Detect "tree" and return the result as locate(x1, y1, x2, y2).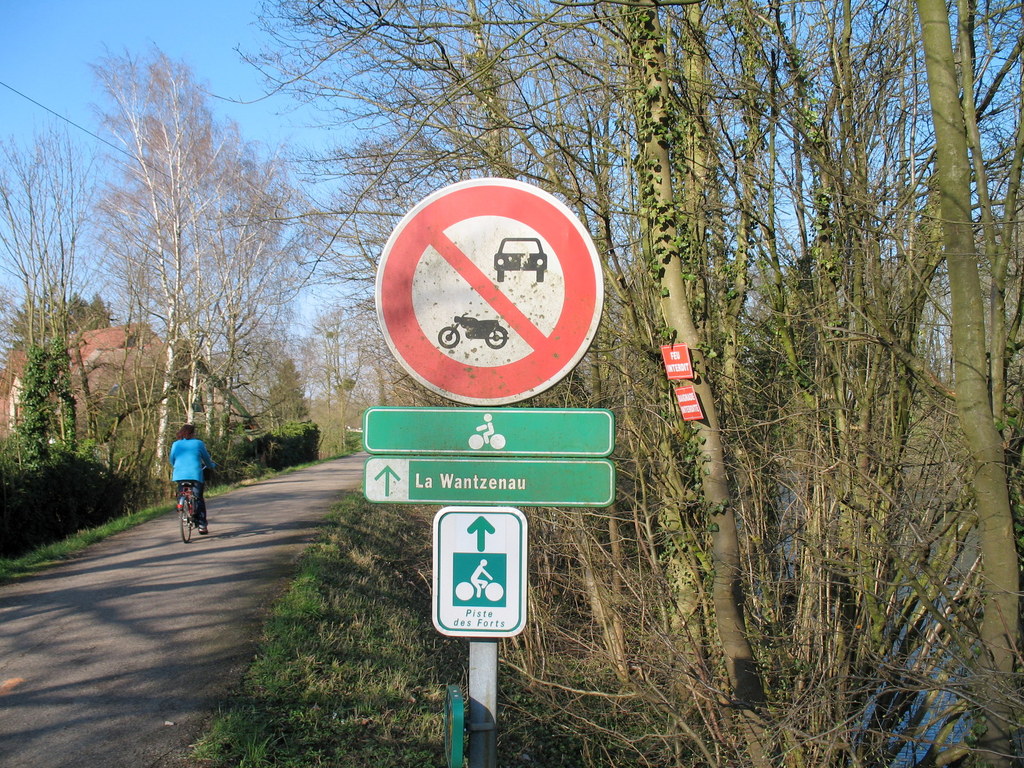
locate(857, 0, 1023, 720).
